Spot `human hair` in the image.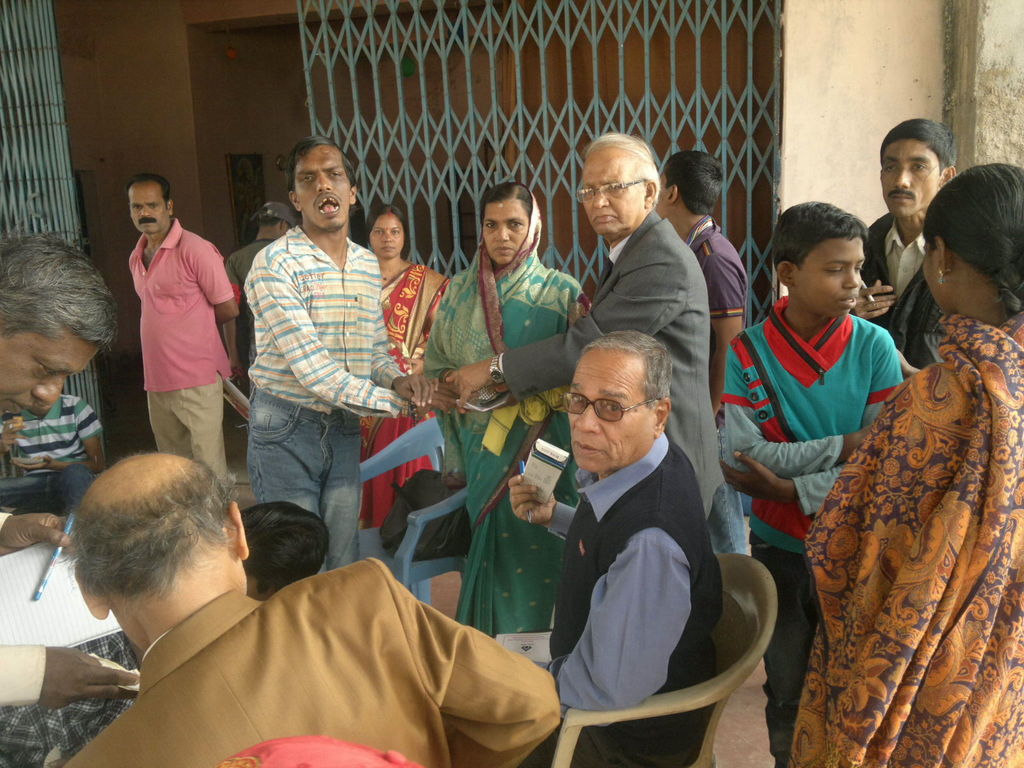
`human hair` found at bbox(481, 181, 530, 218).
